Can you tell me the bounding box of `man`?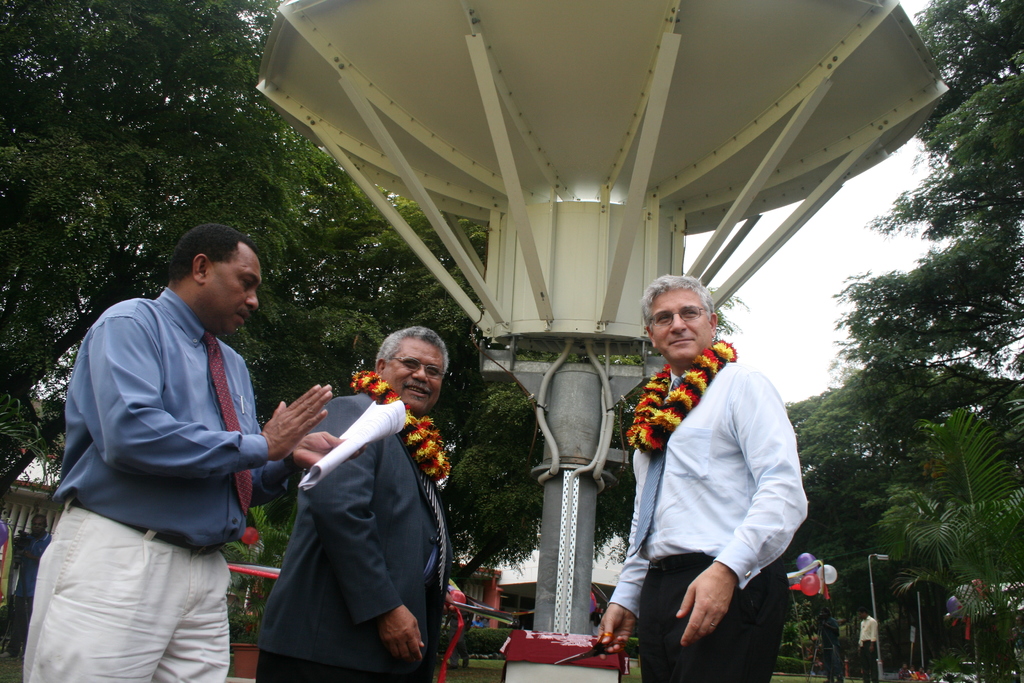
bbox(12, 215, 344, 682).
